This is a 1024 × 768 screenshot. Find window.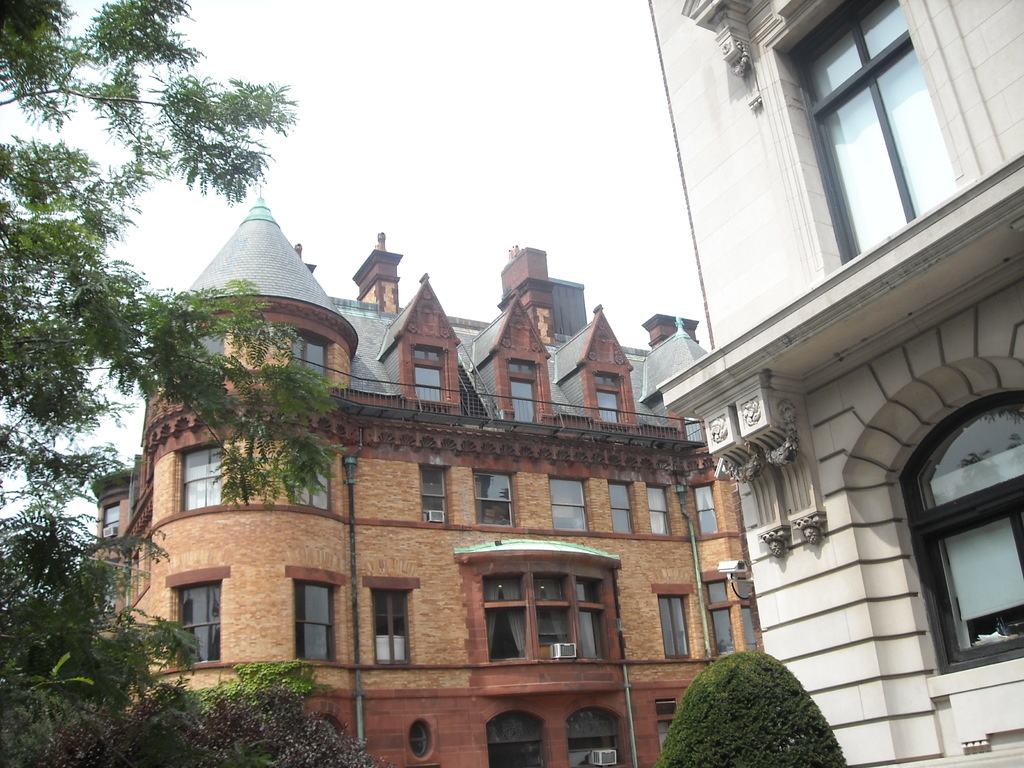
Bounding box: [592, 372, 618, 426].
